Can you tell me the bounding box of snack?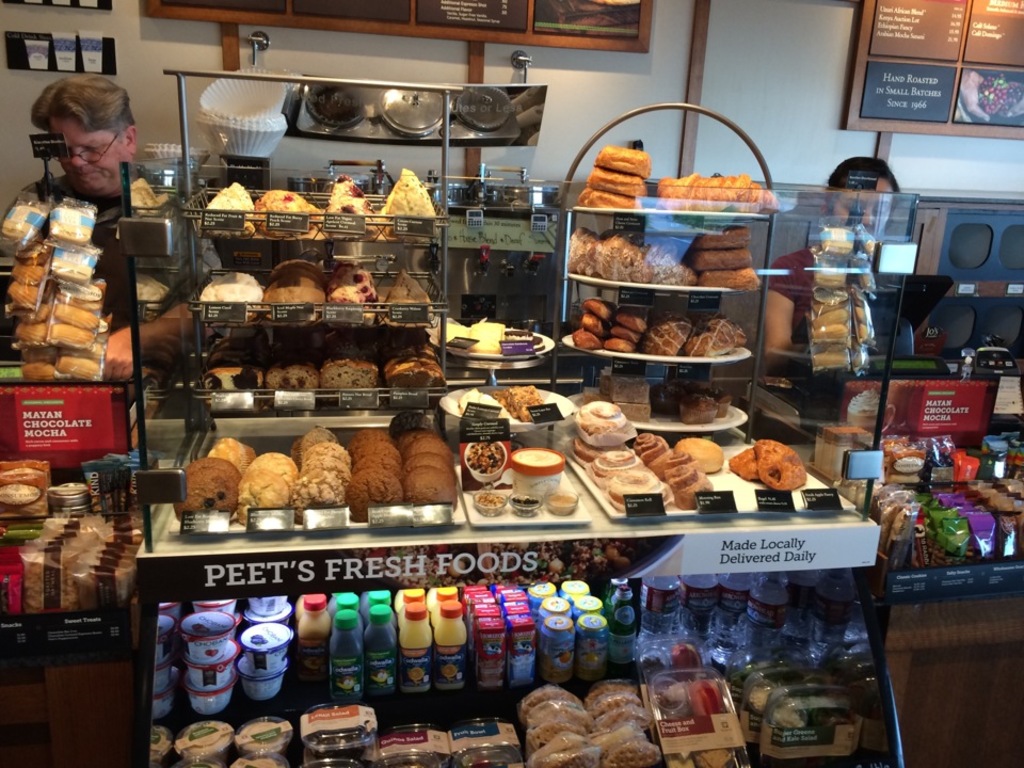
<box>663,443,711,502</box>.
